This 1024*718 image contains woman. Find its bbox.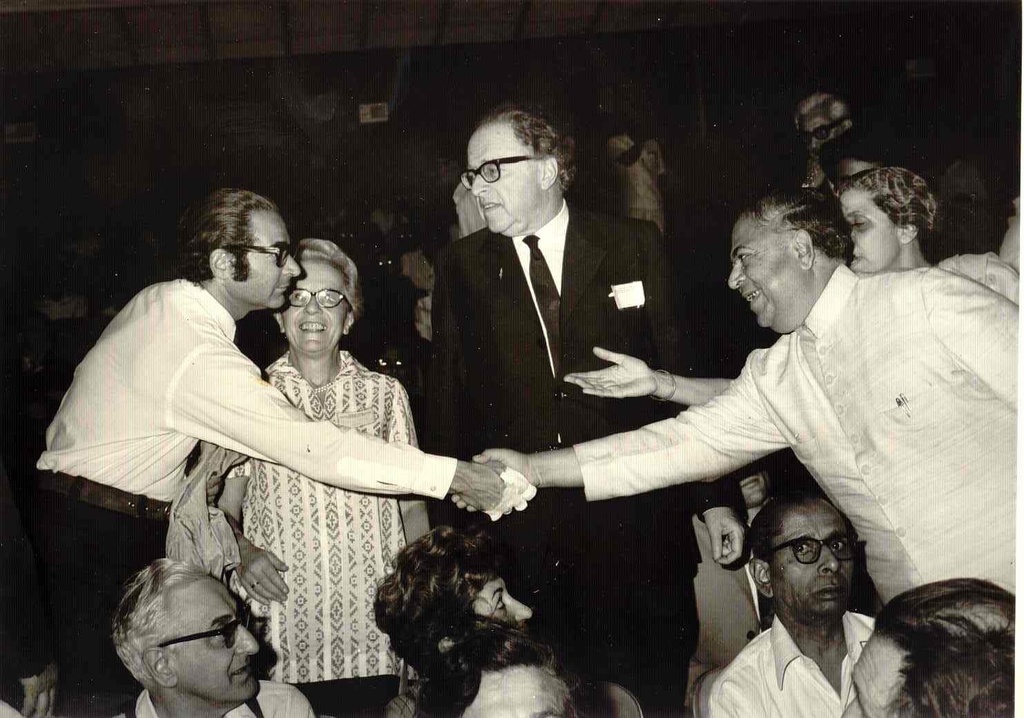
BBox(368, 520, 647, 717).
